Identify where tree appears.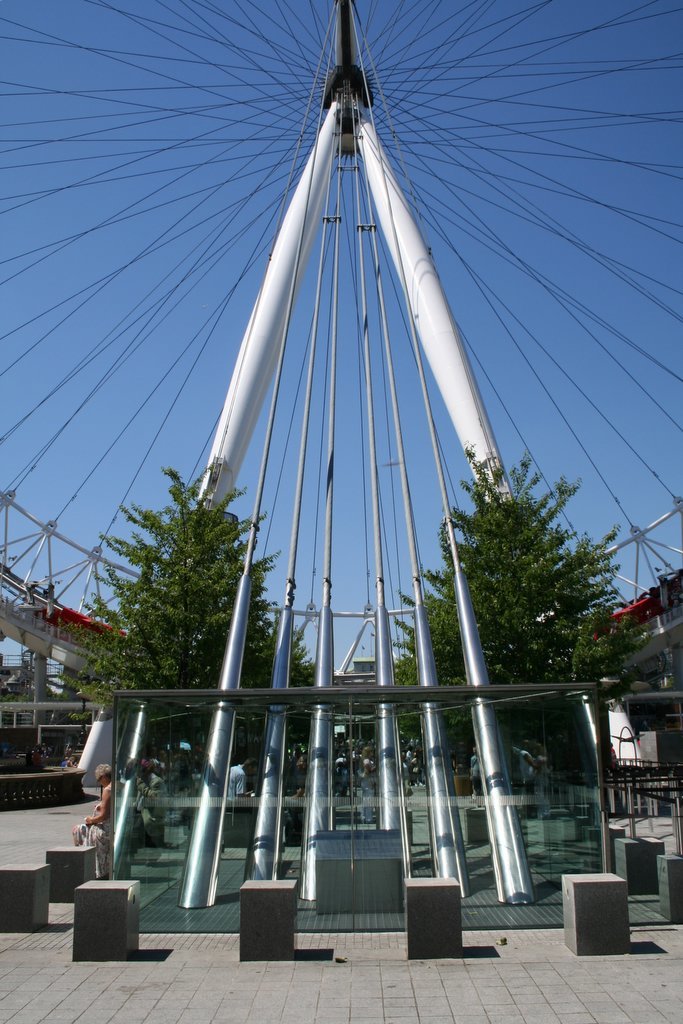
Appears at {"left": 103, "top": 459, "right": 260, "bottom": 693}.
